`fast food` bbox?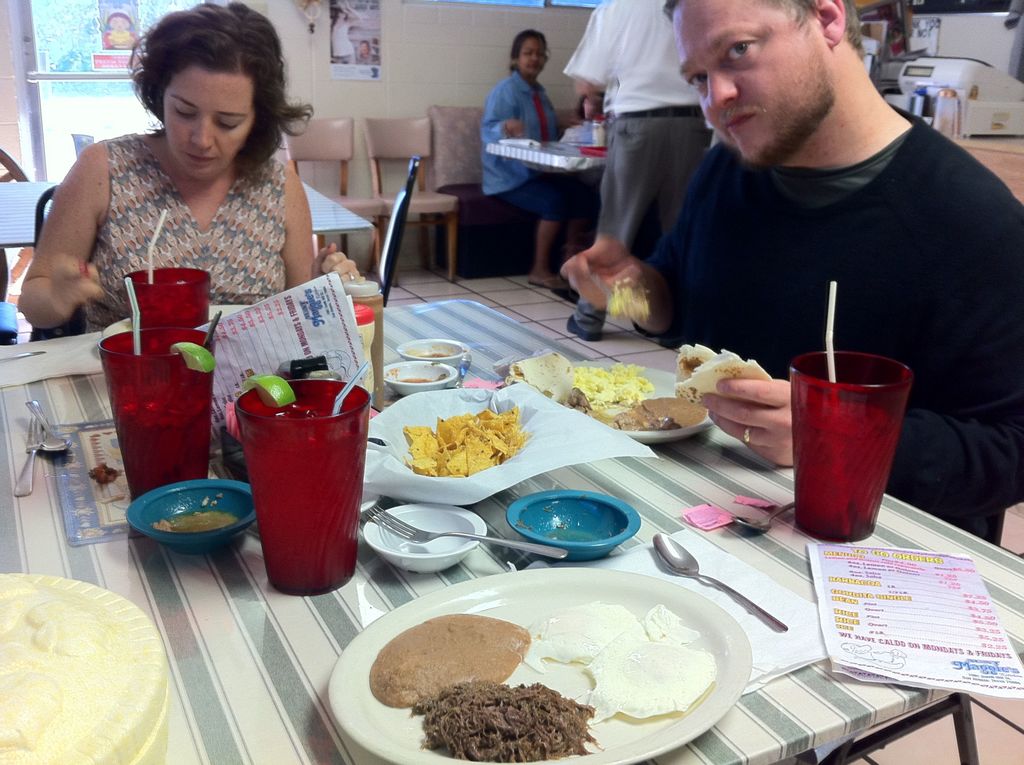
detection(399, 403, 525, 473)
